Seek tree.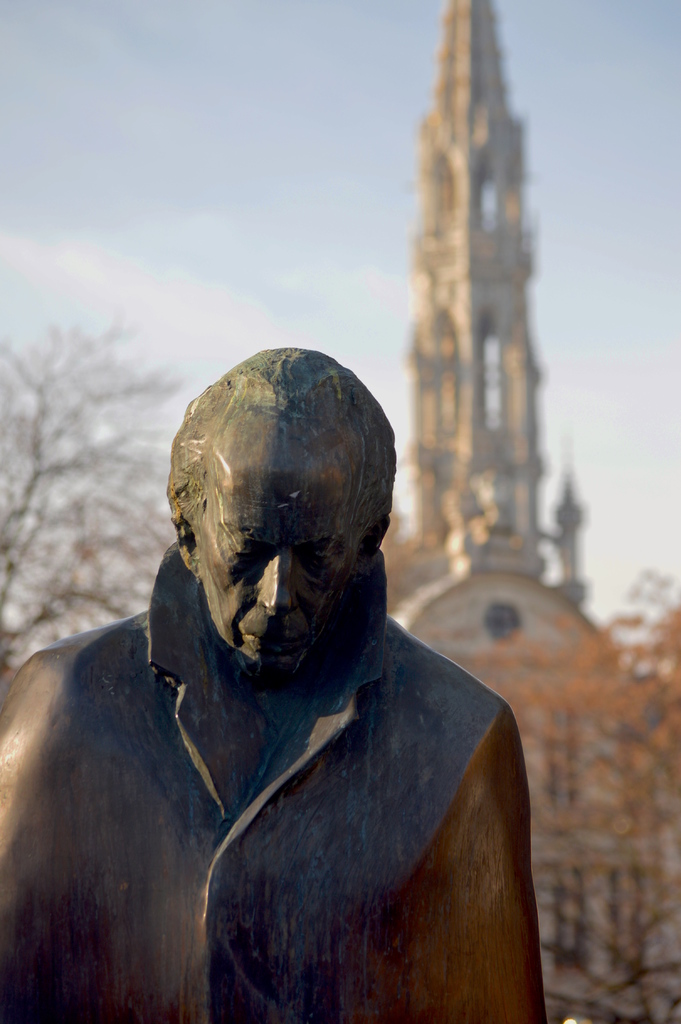
Rect(0, 300, 177, 687).
